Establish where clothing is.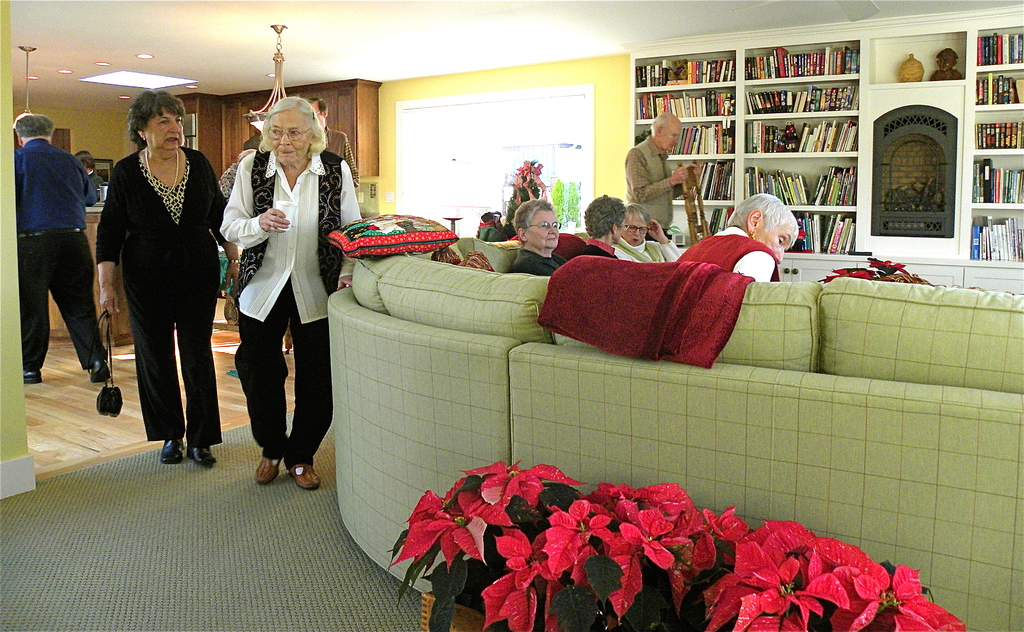
Established at <box>619,239,681,257</box>.
